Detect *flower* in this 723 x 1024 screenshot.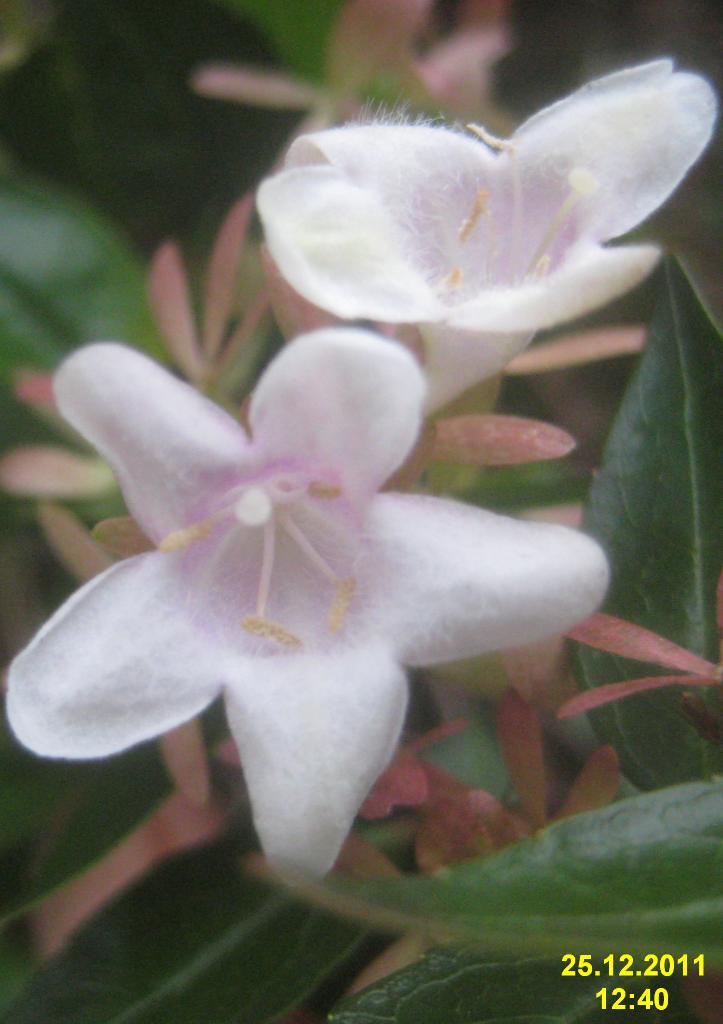
Detection: (0,319,606,889).
